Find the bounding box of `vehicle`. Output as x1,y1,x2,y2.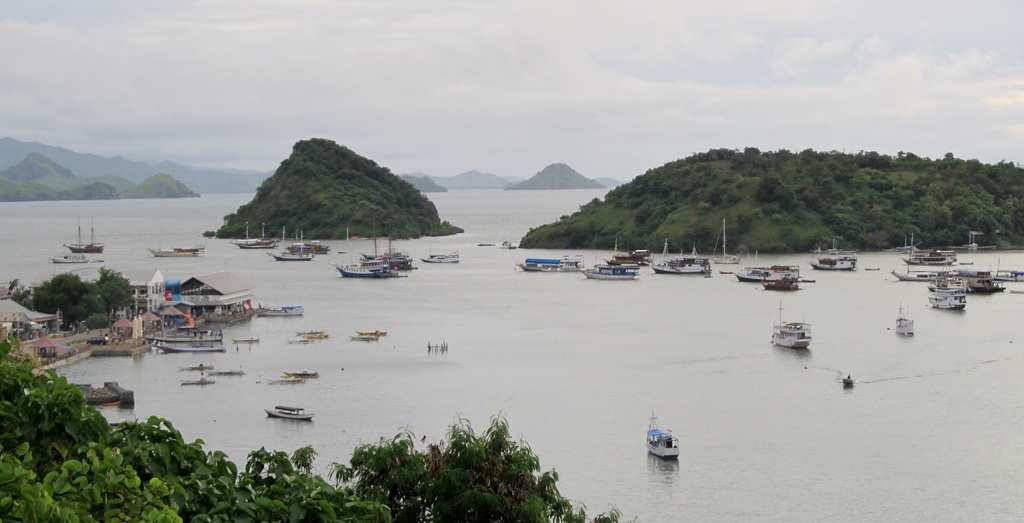
271,255,308,264.
